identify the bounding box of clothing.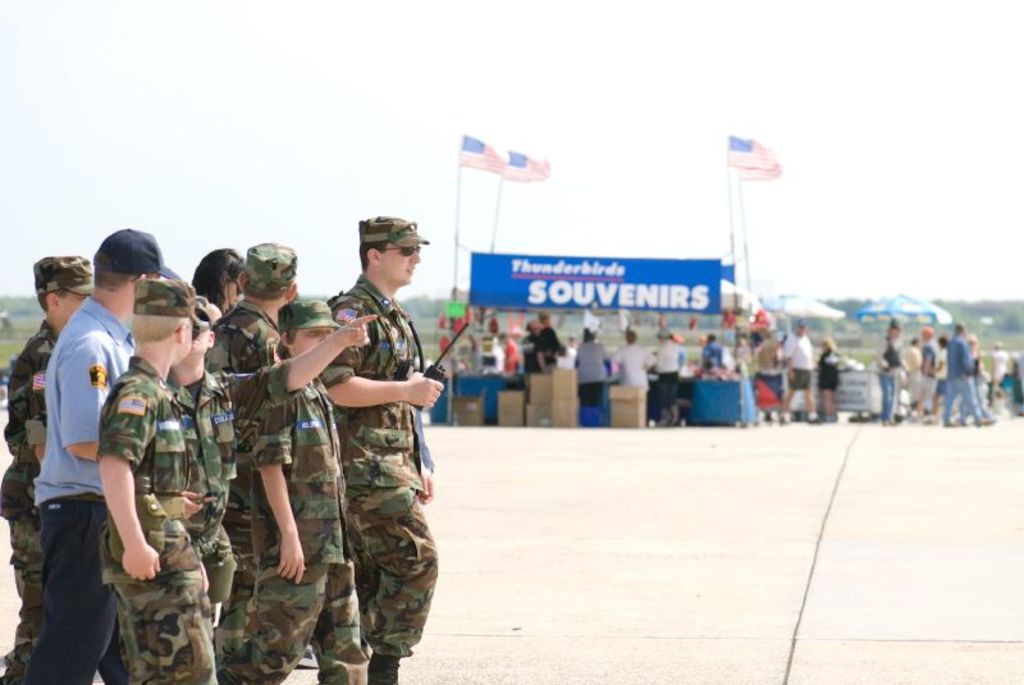
Rect(202, 297, 278, 671).
